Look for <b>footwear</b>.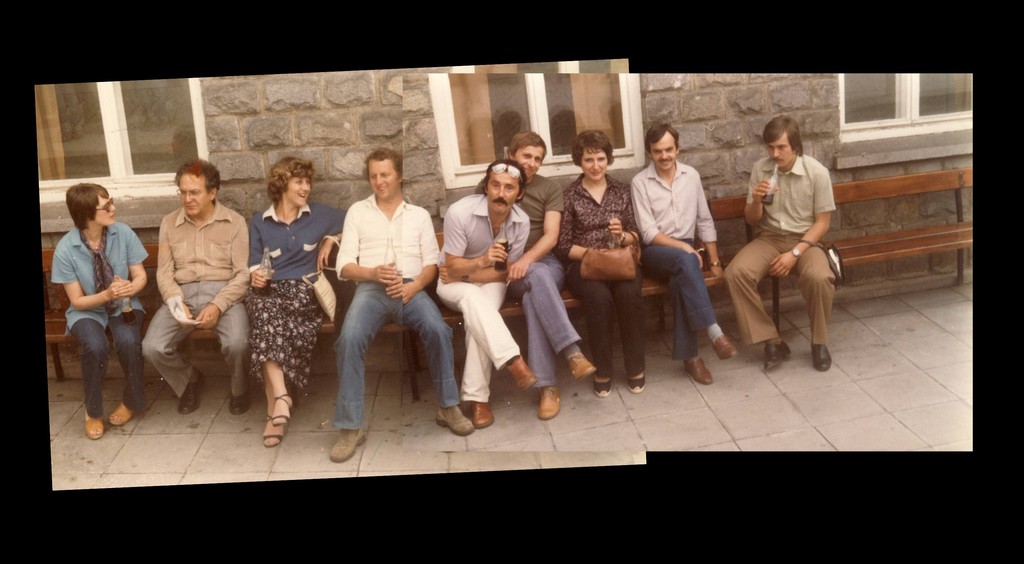
Found: l=619, t=365, r=648, b=394.
